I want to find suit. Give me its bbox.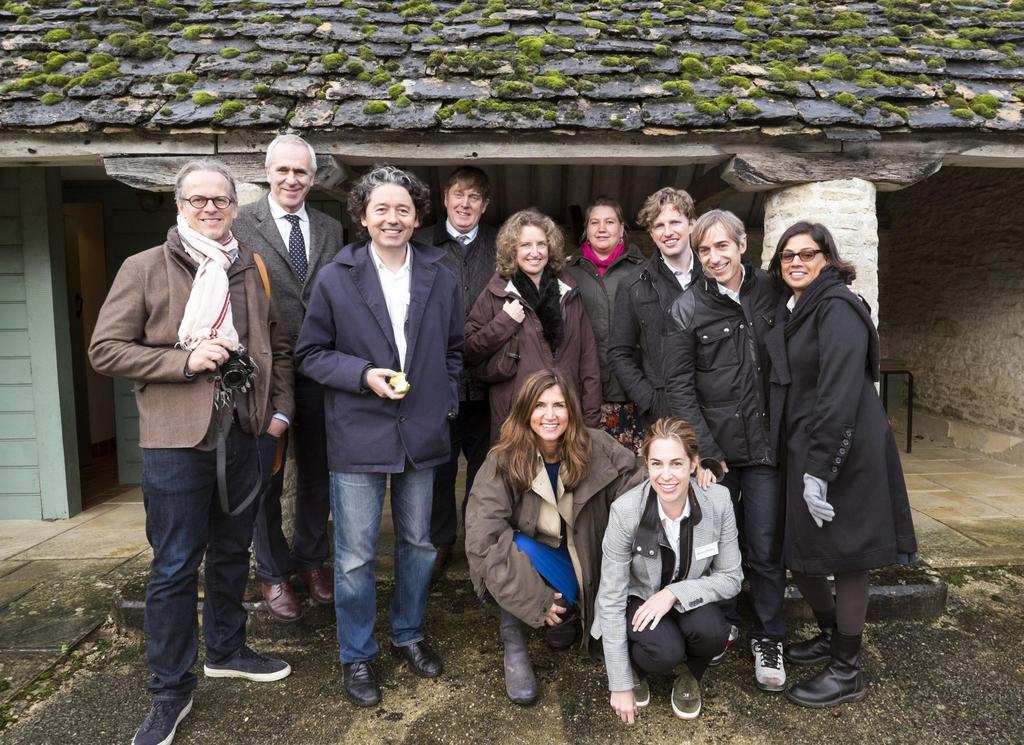
227:188:345:409.
